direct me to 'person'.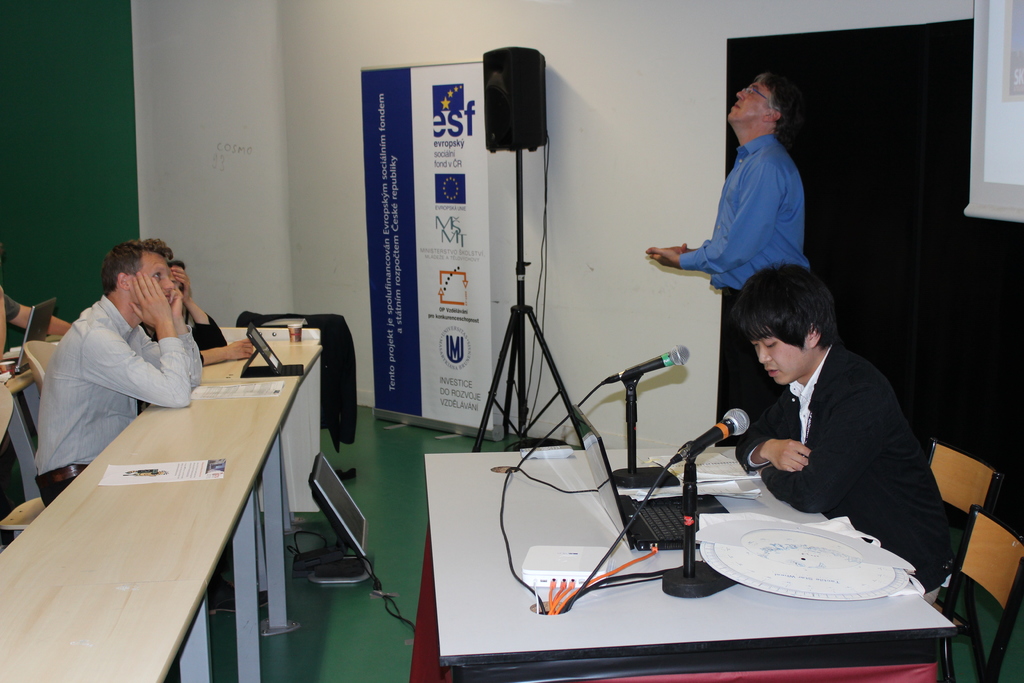
Direction: bbox=(0, 290, 72, 334).
